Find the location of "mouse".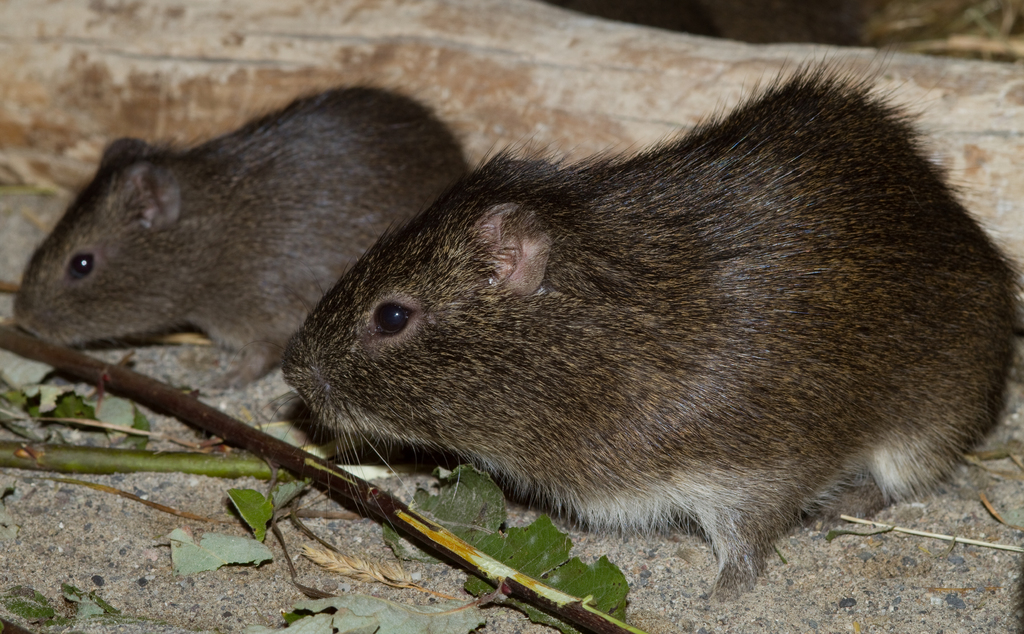
Location: (297,55,1022,603).
